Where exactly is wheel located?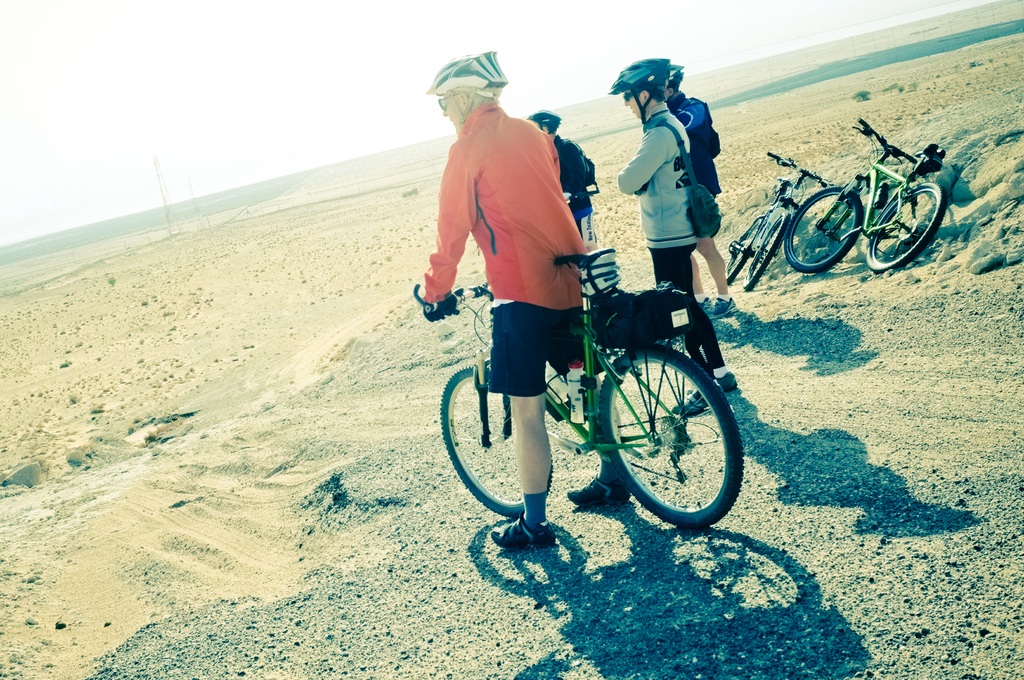
Its bounding box is box(781, 185, 865, 270).
